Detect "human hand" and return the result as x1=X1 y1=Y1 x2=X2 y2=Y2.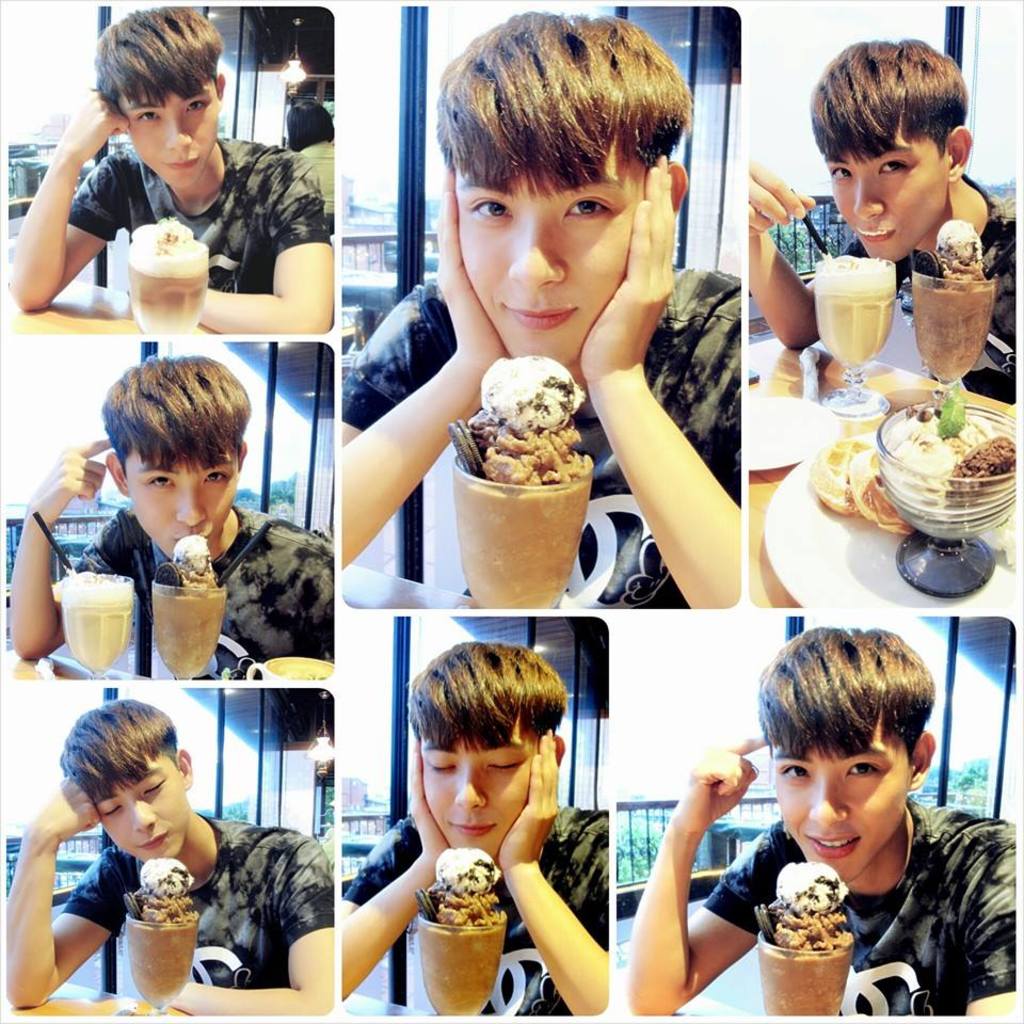
x1=674 y1=736 x2=770 y2=834.
